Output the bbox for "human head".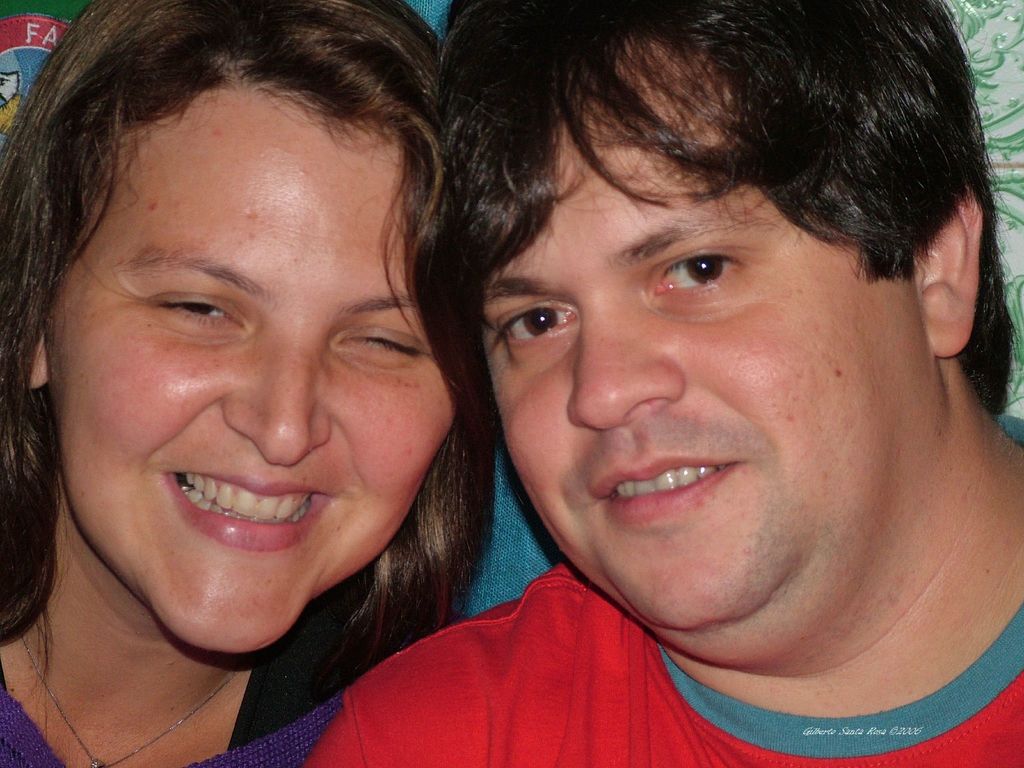
29:27:465:540.
